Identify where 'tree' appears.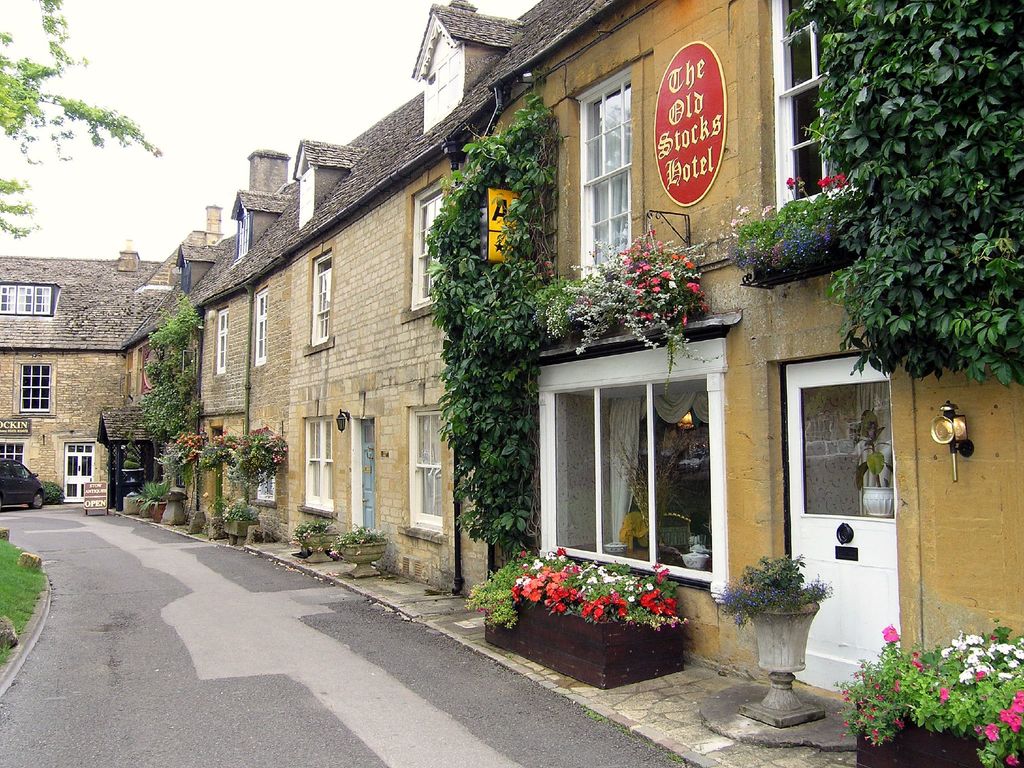
Appears at [x1=0, y1=0, x2=152, y2=240].
